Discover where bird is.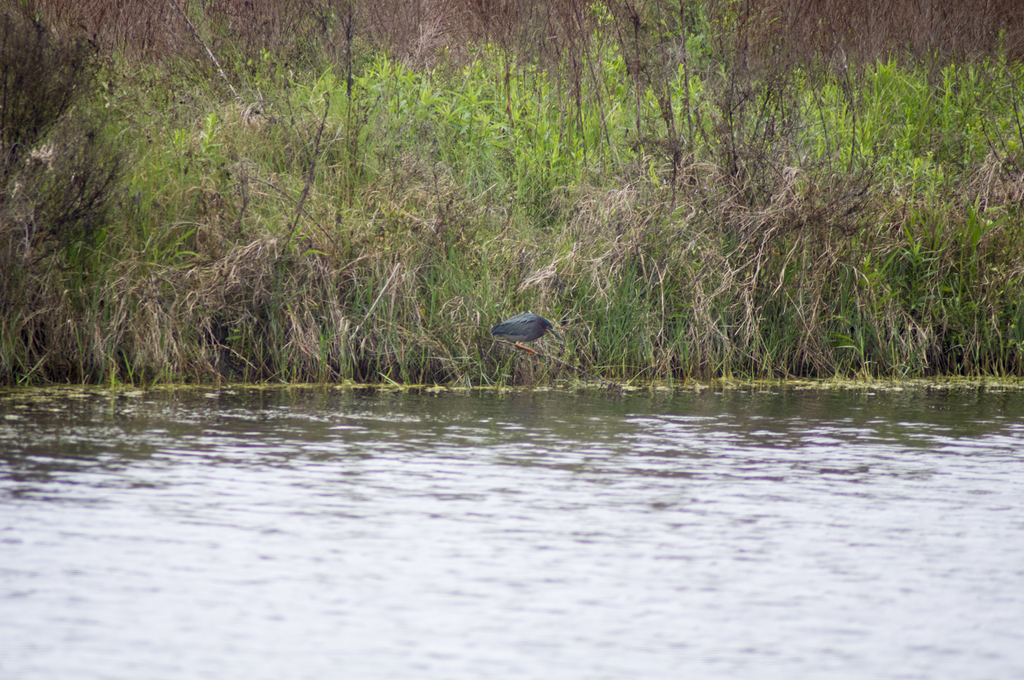
Discovered at 487 313 565 359.
